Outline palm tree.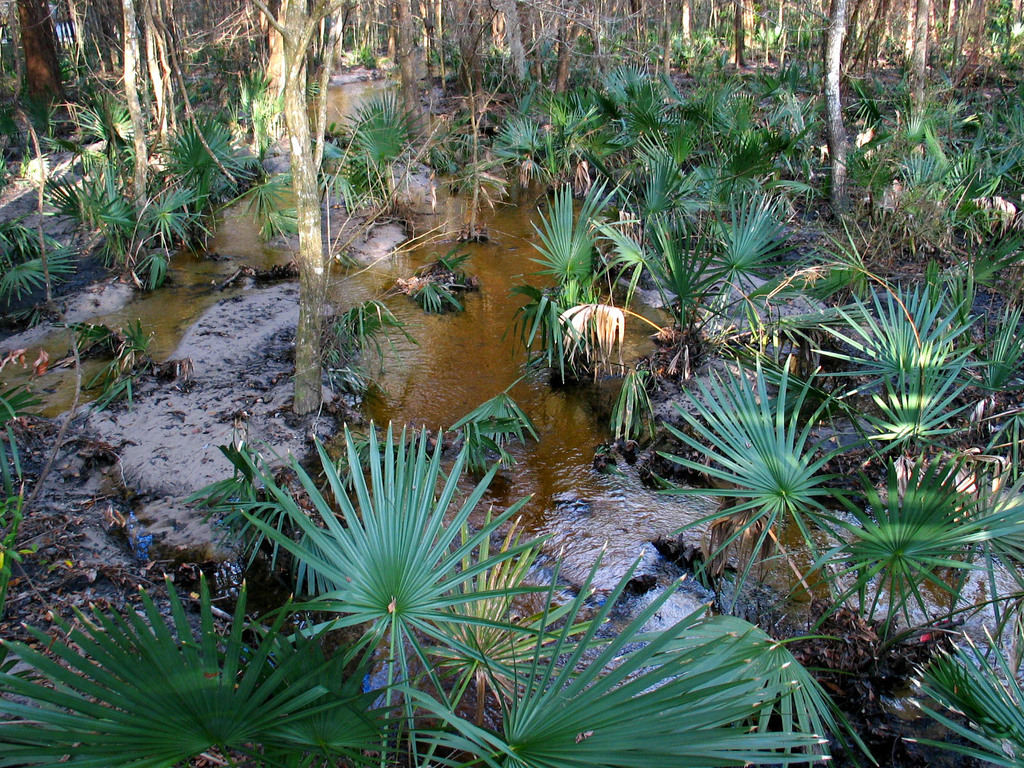
Outline: box=[675, 100, 801, 208].
